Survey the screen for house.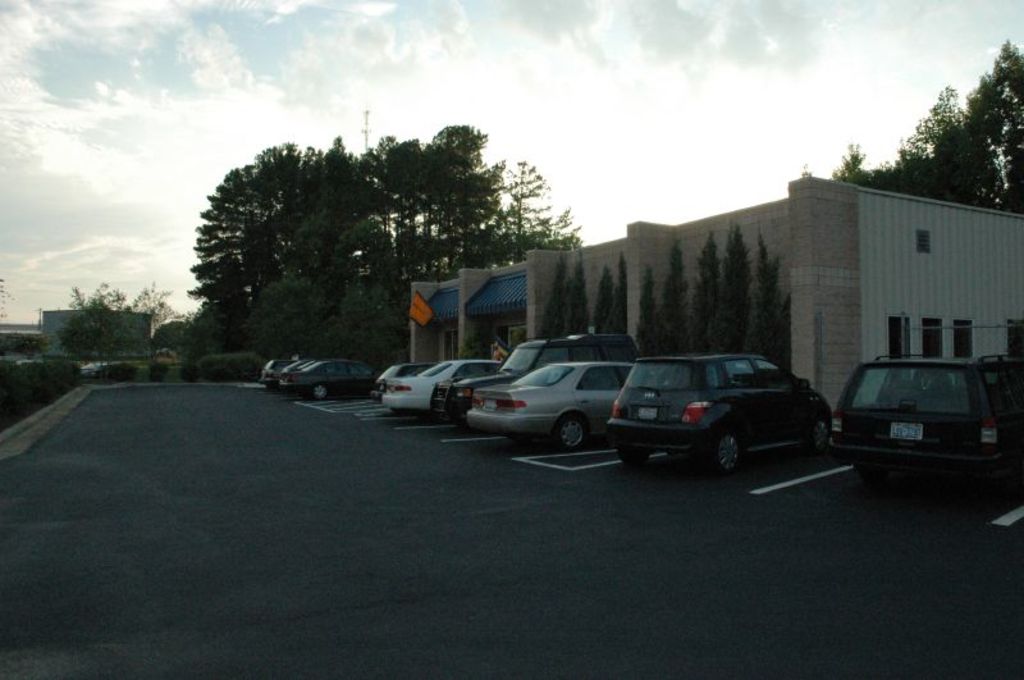
Survey found: [413, 282, 458, 359].
